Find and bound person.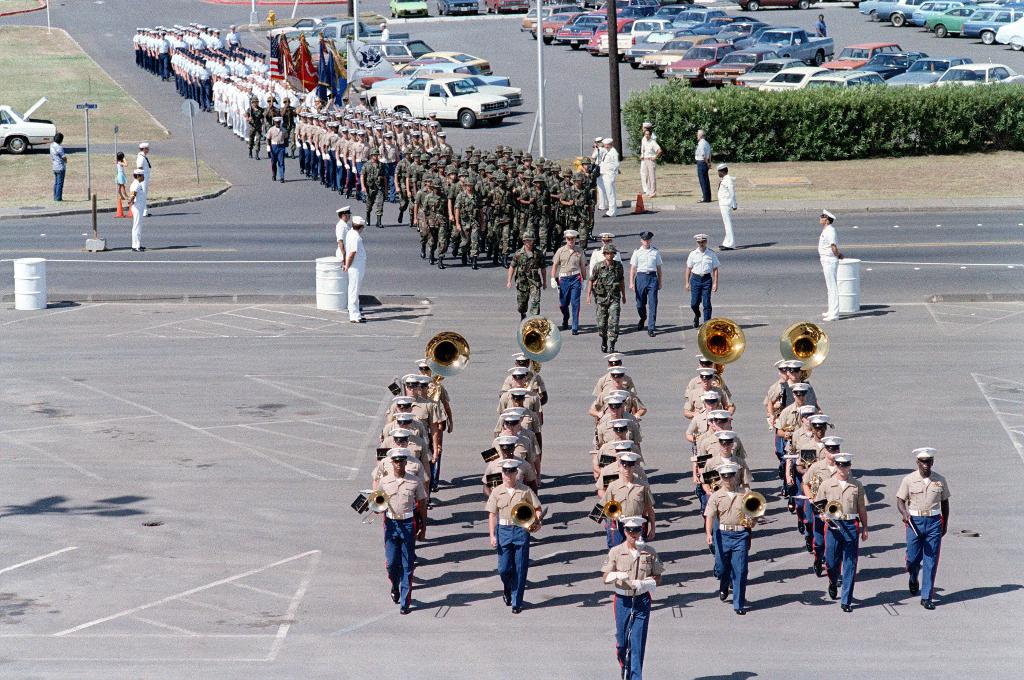
Bound: 495, 390, 543, 425.
